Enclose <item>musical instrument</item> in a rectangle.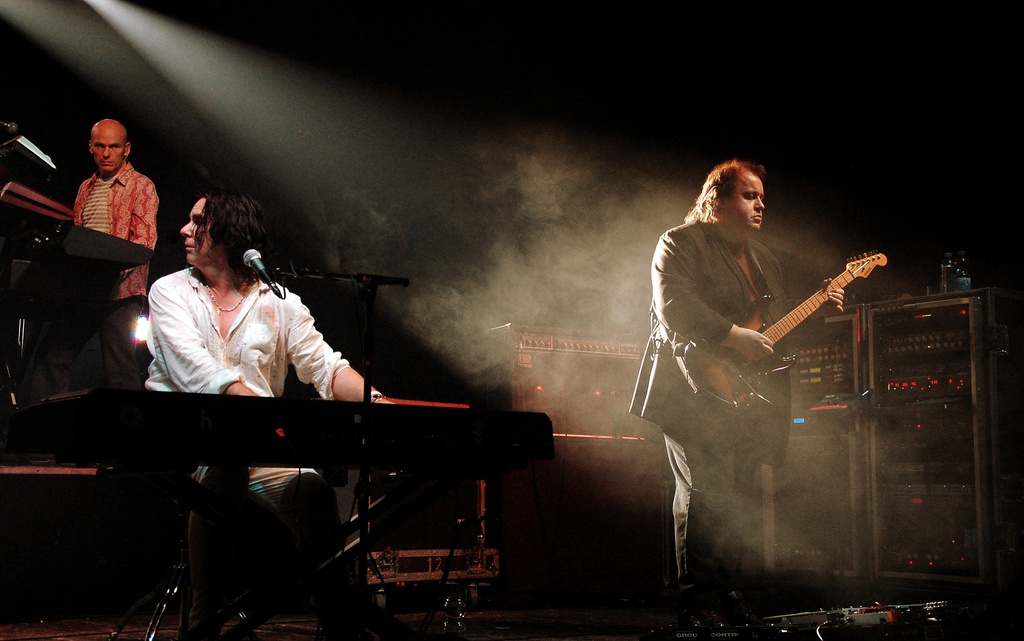
bbox(696, 234, 903, 405).
